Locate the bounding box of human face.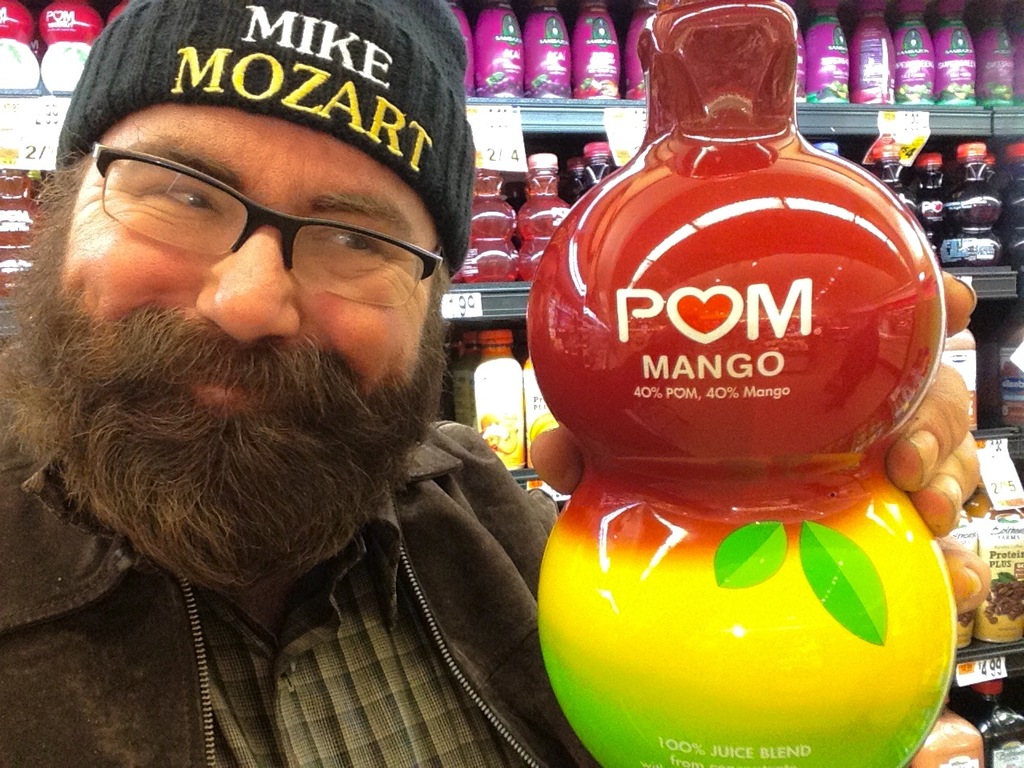
Bounding box: bbox=[14, 95, 450, 531].
